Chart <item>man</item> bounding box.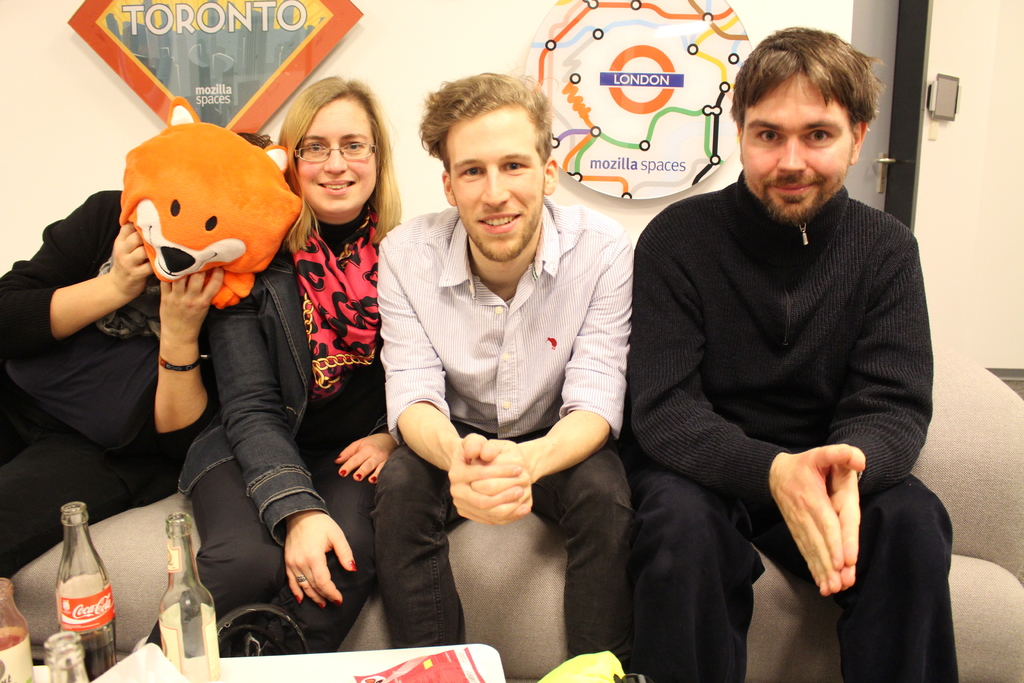
Charted: {"x1": 629, "y1": 24, "x2": 959, "y2": 682}.
